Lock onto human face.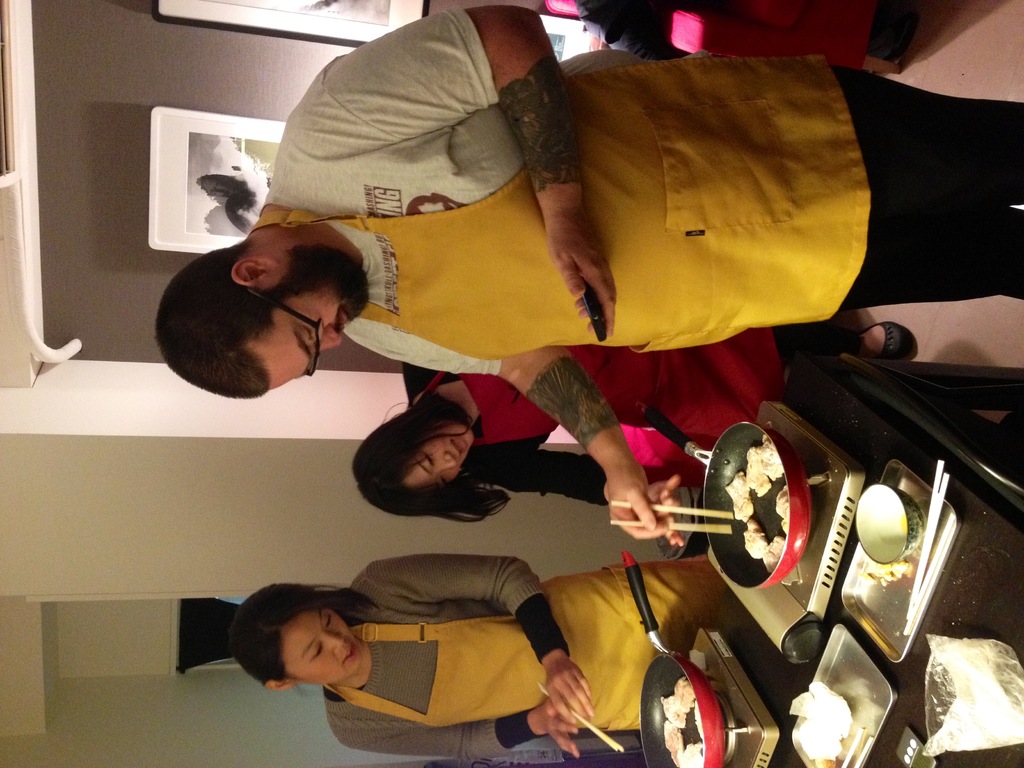
Locked: 282, 610, 365, 687.
